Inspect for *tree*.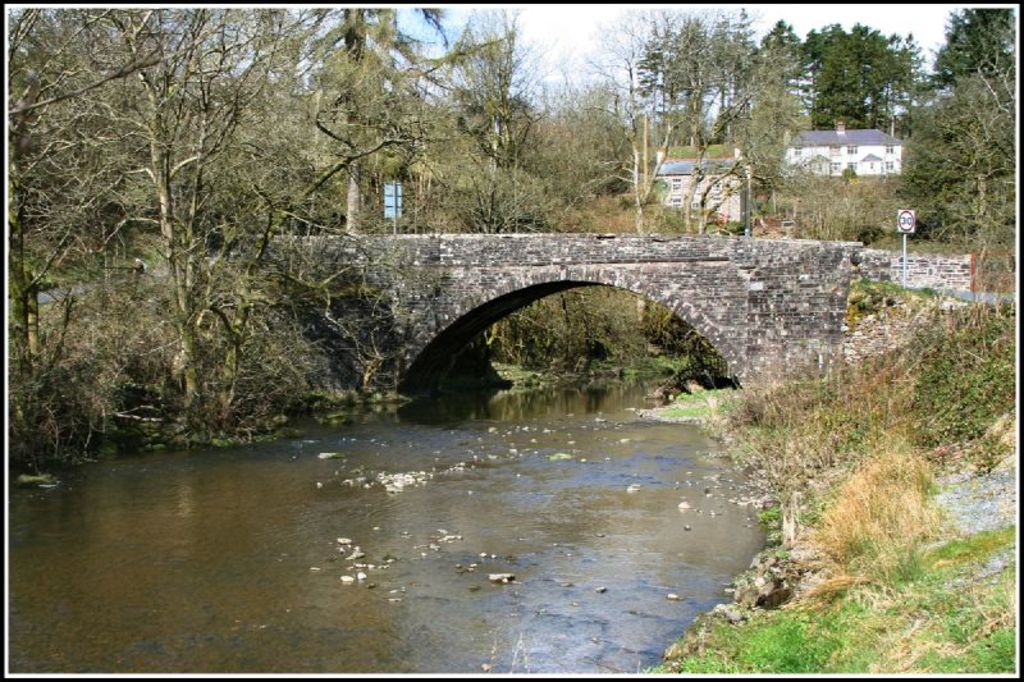
Inspection: bbox=(413, 4, 558, 243).
